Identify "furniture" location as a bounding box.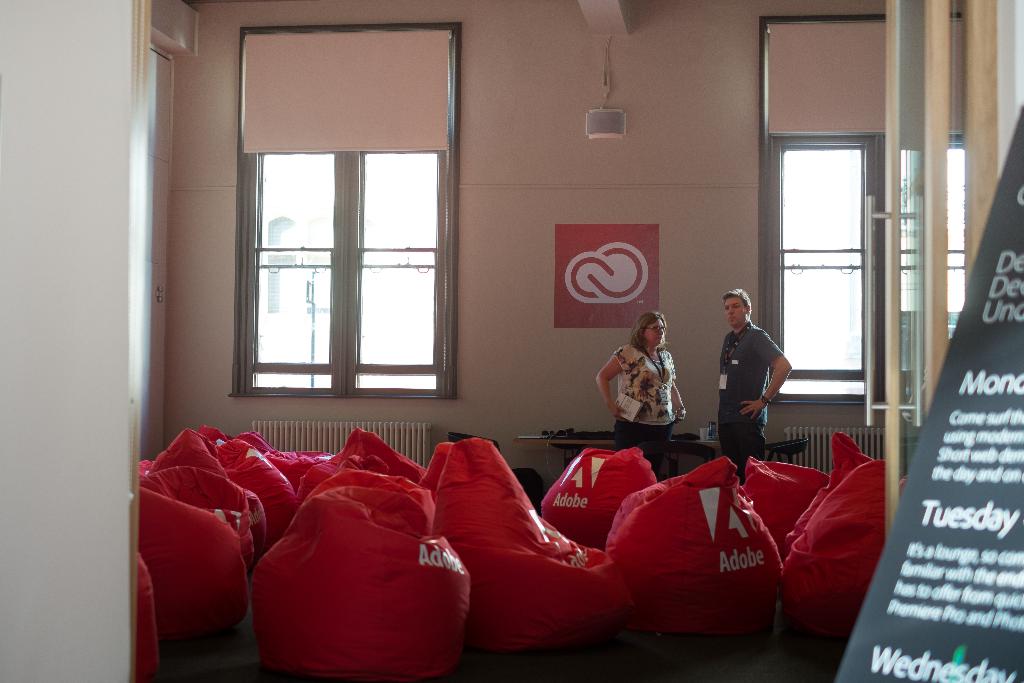
447, 431, 545, 504.
